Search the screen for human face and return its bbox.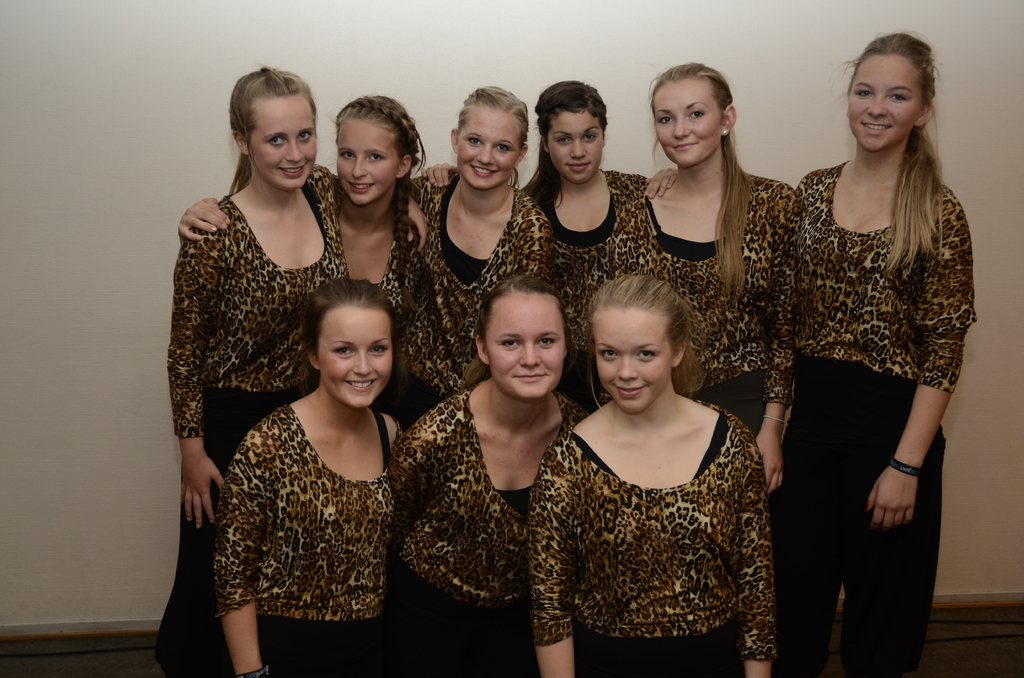
Found: bbox=[316, 305, 393, 408].
